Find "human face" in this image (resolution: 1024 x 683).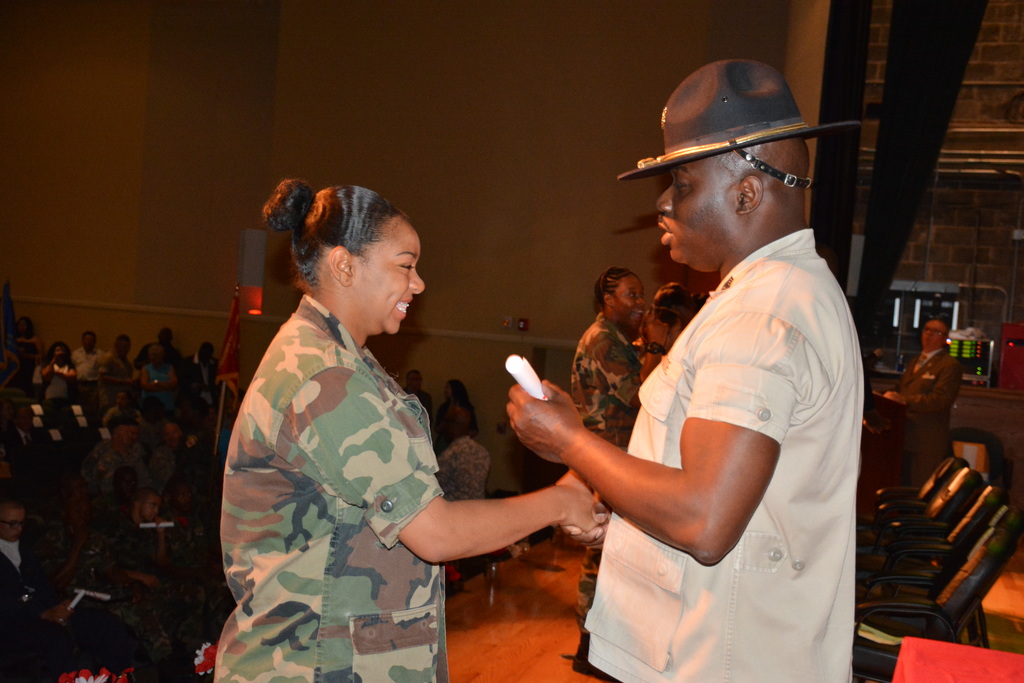
x1=4, y1=506, x2=25, y2=545.
